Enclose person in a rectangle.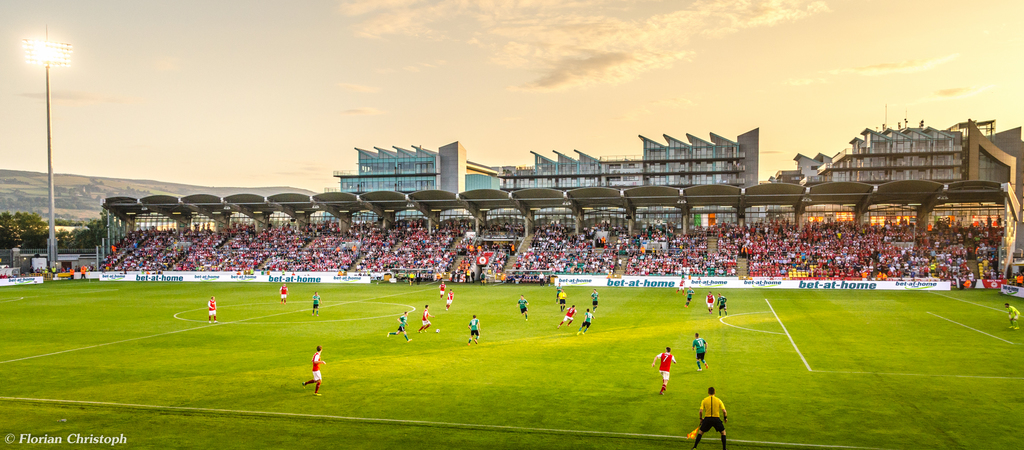
{"left": 557, "top": 303, "right": 576, "bottom": 329}.
